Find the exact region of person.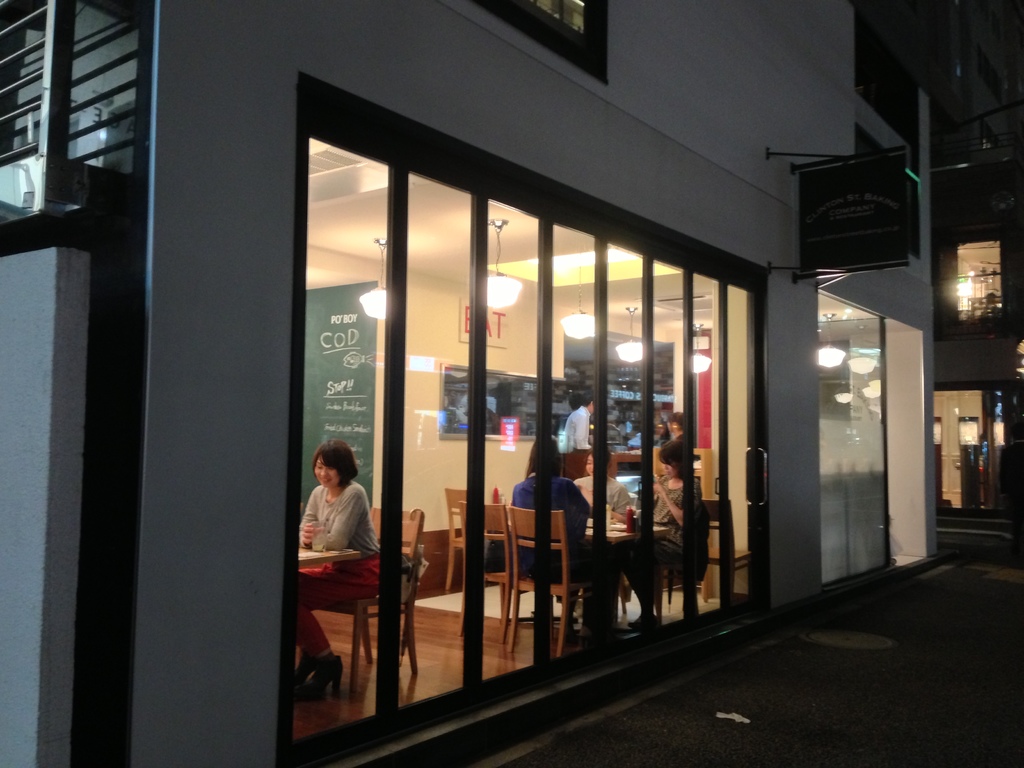
Exact region: <bbox>570, 447, 636, 524</bbox>.
